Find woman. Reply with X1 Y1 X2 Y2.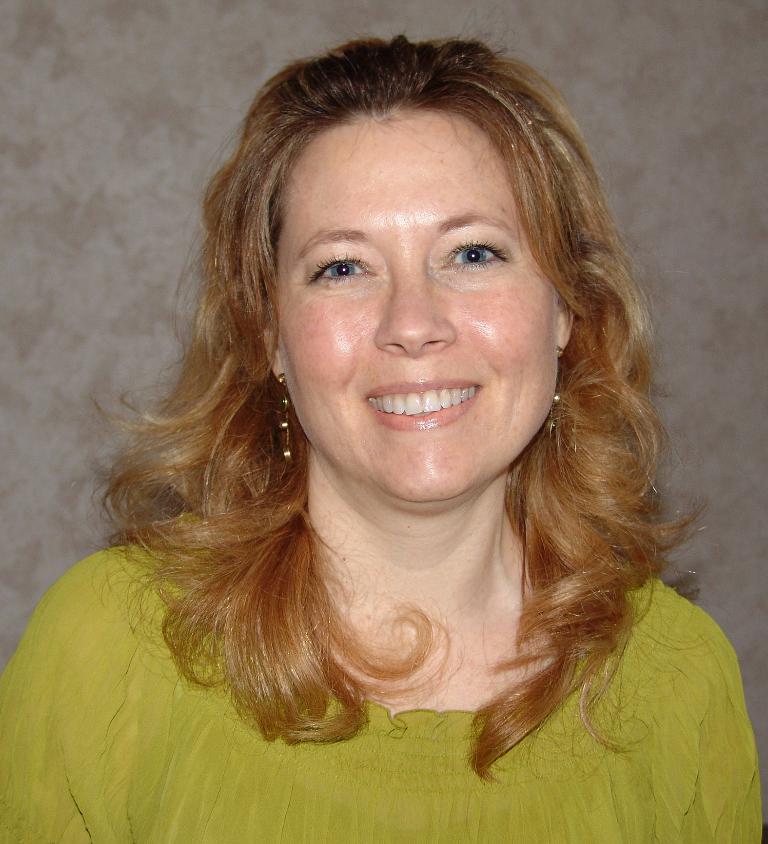
6 27 767 803.
